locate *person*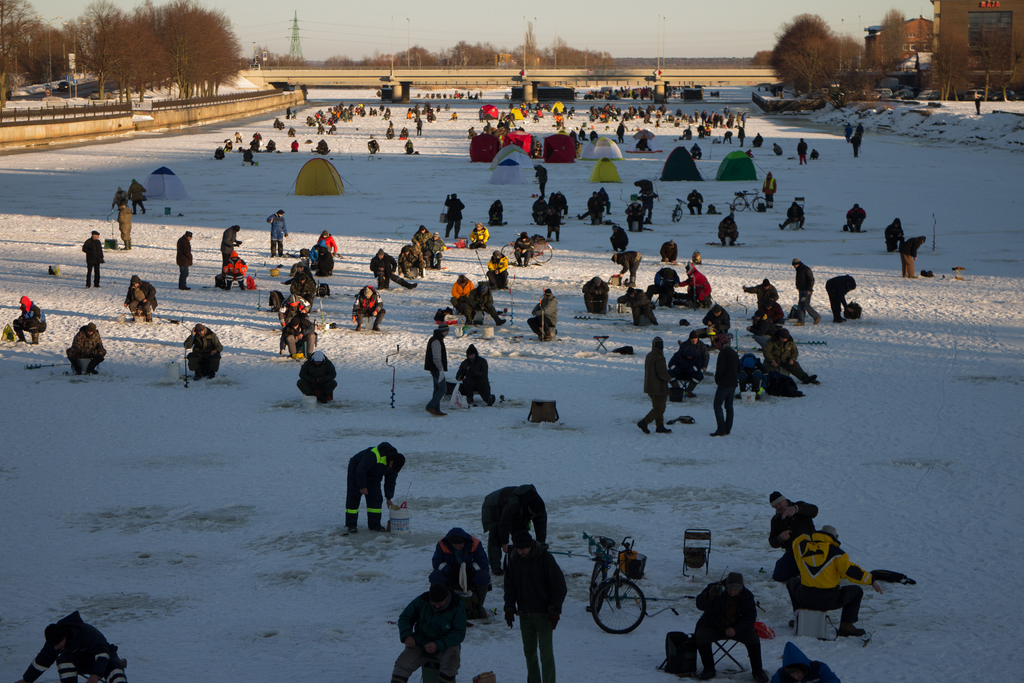
region(295, 350, 337, 404)
